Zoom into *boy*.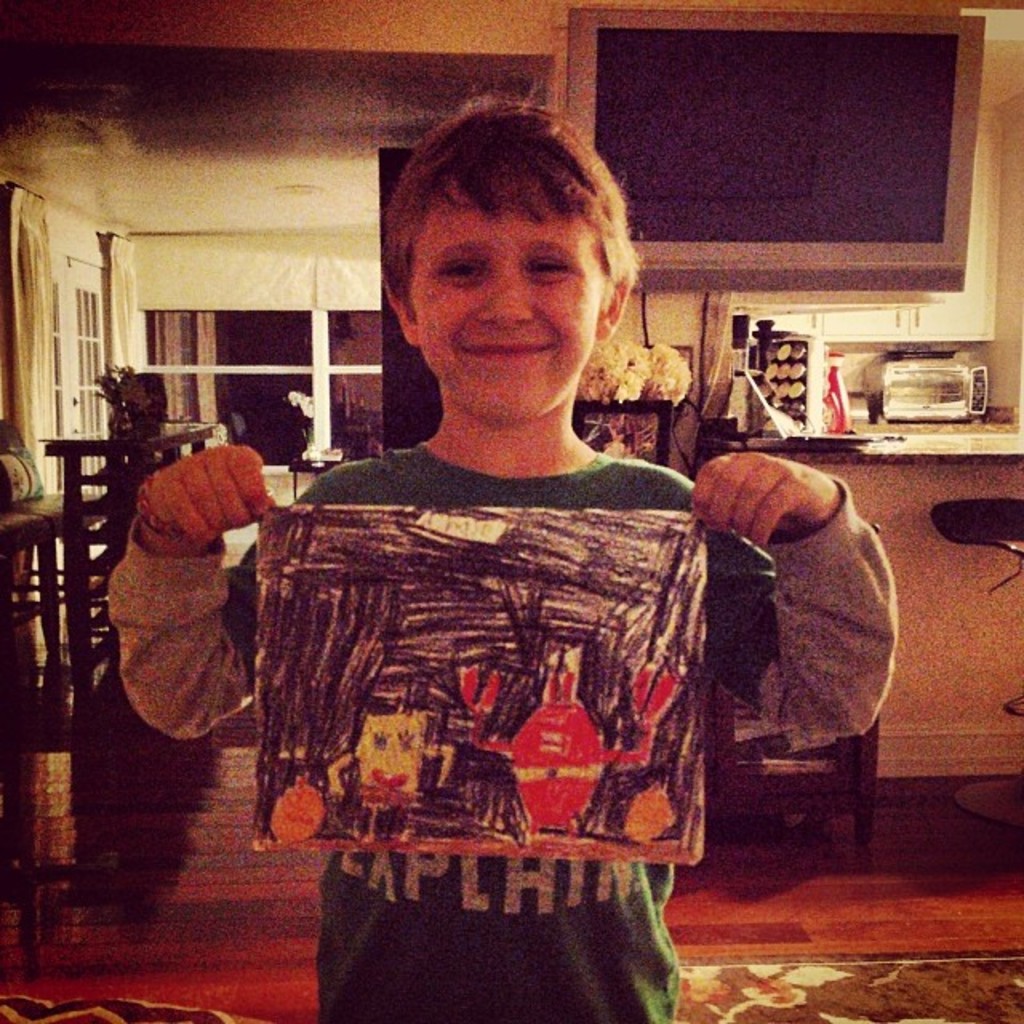
Zoom target: Rect(112, 106, 901, 1022).
